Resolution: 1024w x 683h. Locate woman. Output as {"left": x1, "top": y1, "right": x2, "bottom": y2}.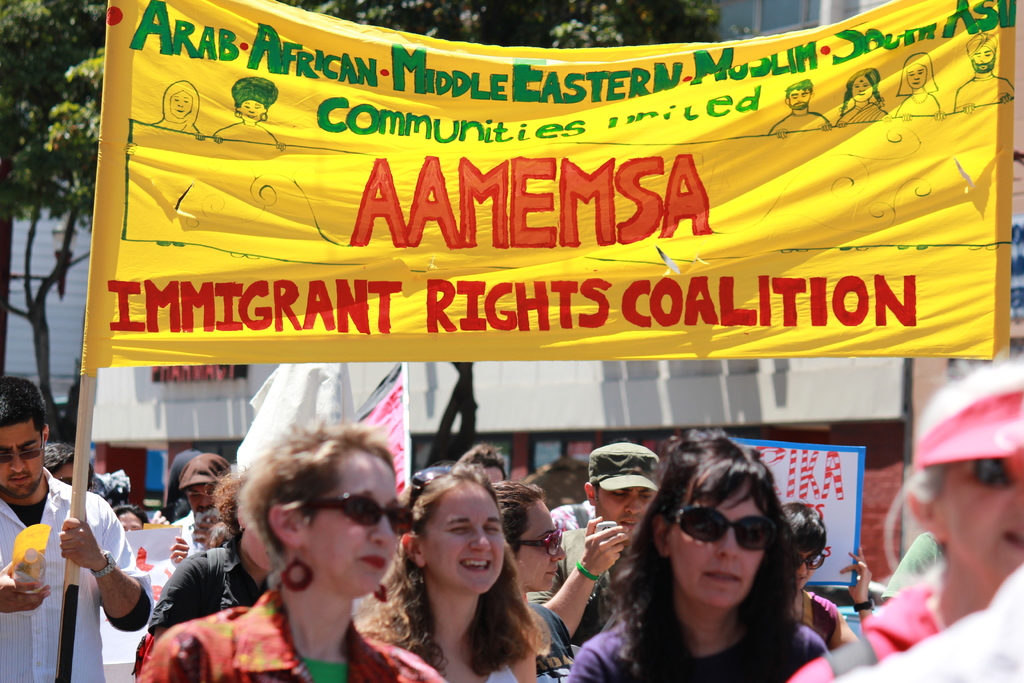
{"left": 373, "top": 465, "right": 553, "bottom": 682}.
